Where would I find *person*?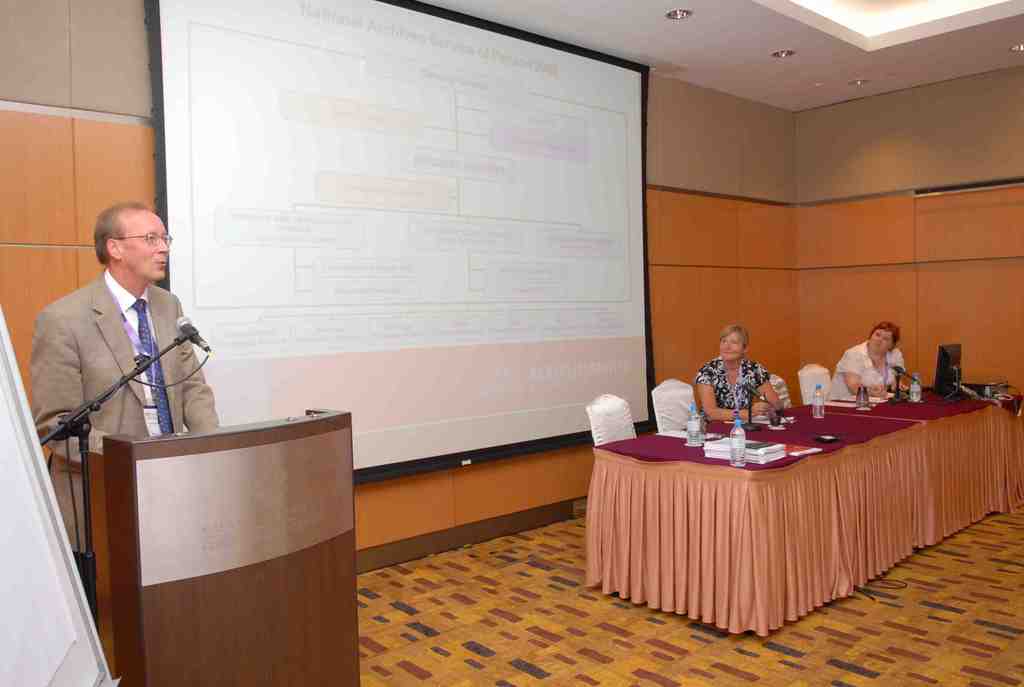
At (left=698, top=322, right=780, bottom=424).
